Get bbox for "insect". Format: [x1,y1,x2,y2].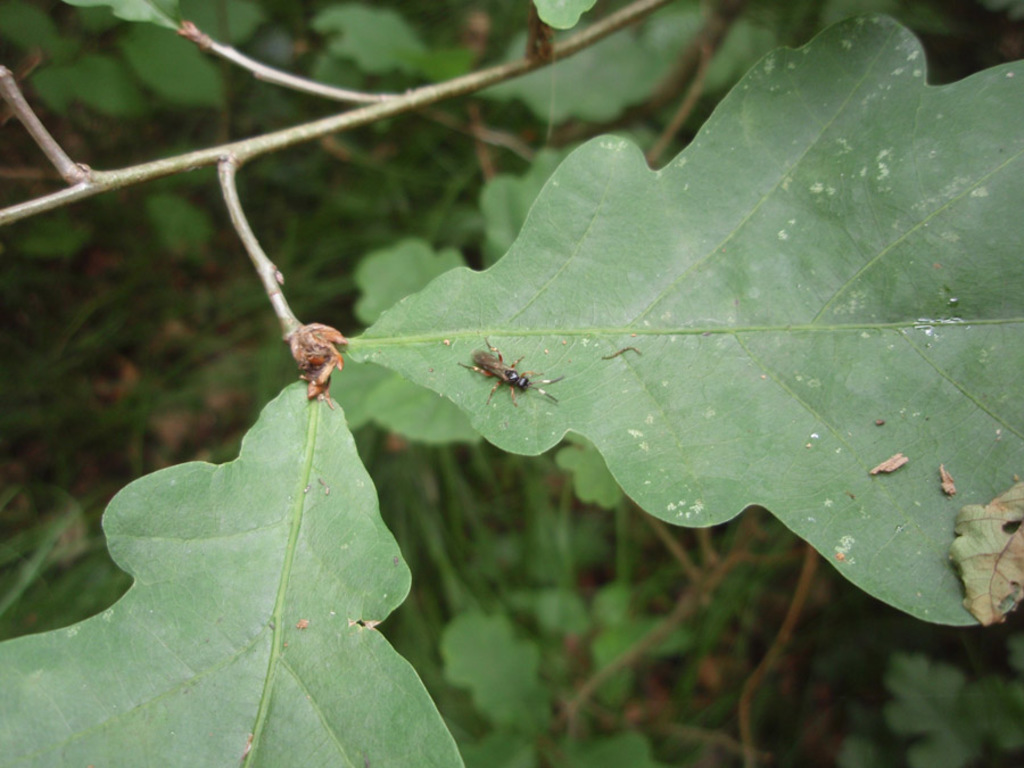
[453,332,572,411].
